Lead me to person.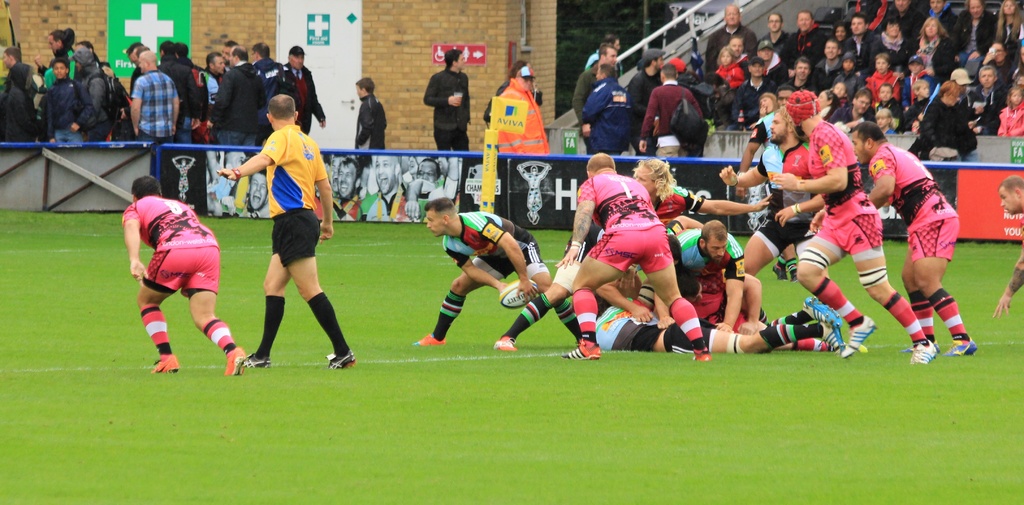
Lead to rect(991, 177, 1023, 320).
